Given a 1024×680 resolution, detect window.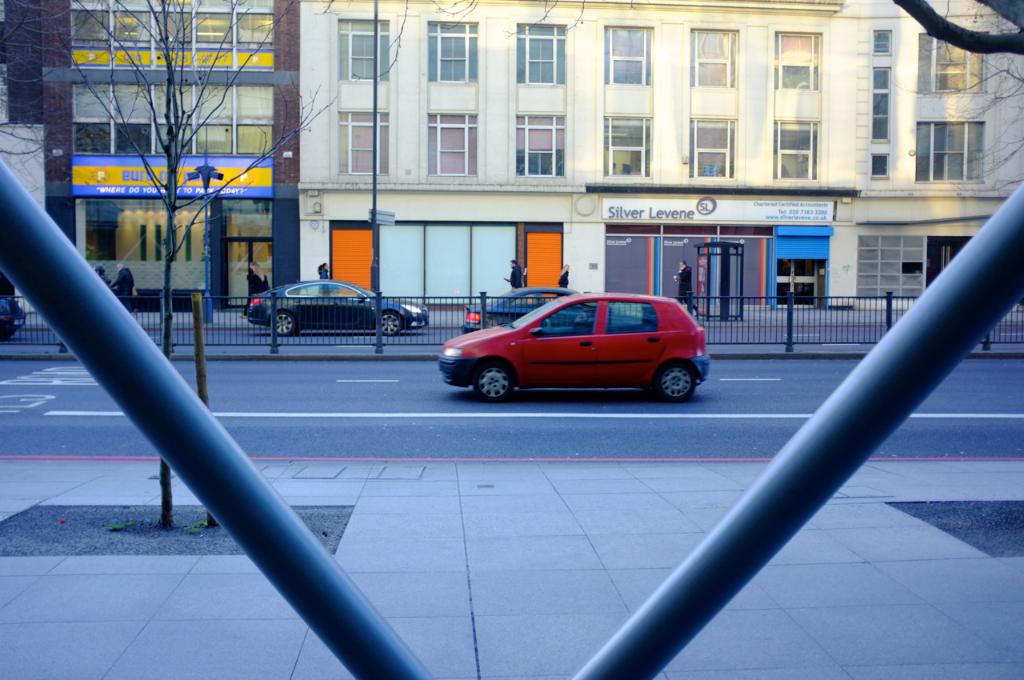
l=686, t=21, r=736, b=92.
